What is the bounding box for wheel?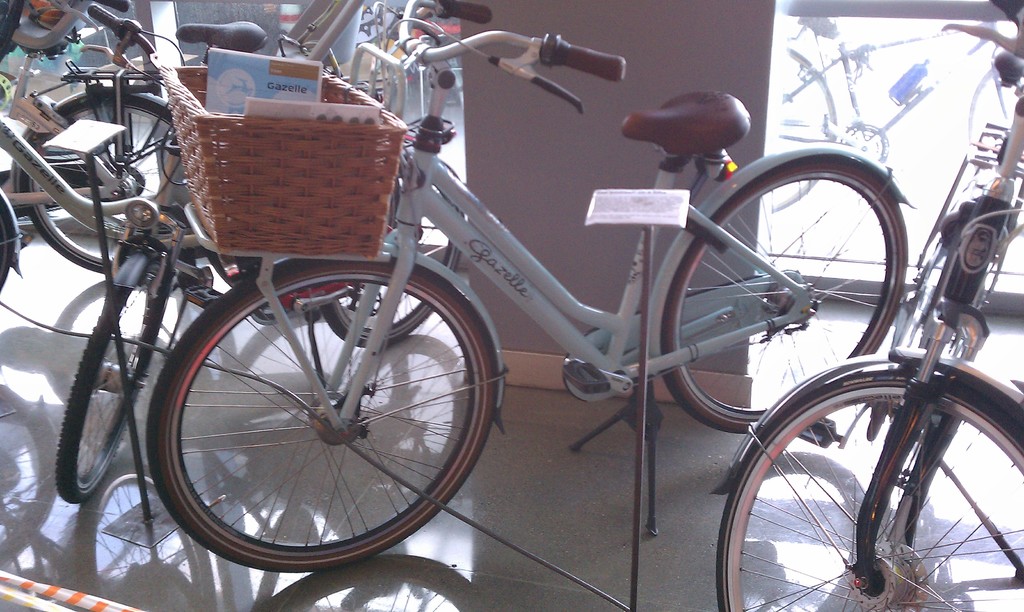
locate(719, 369, 1023, 611).
